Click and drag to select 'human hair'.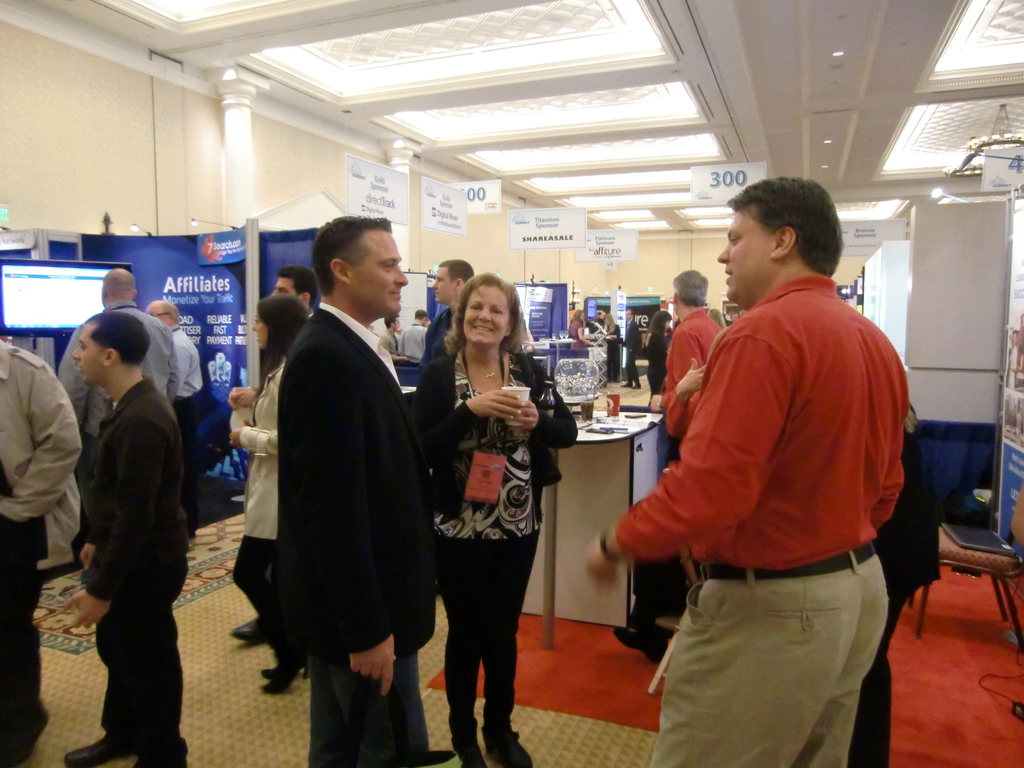
Selection: pyautogui.locateOnScreen(257, 292, 307, 401).
